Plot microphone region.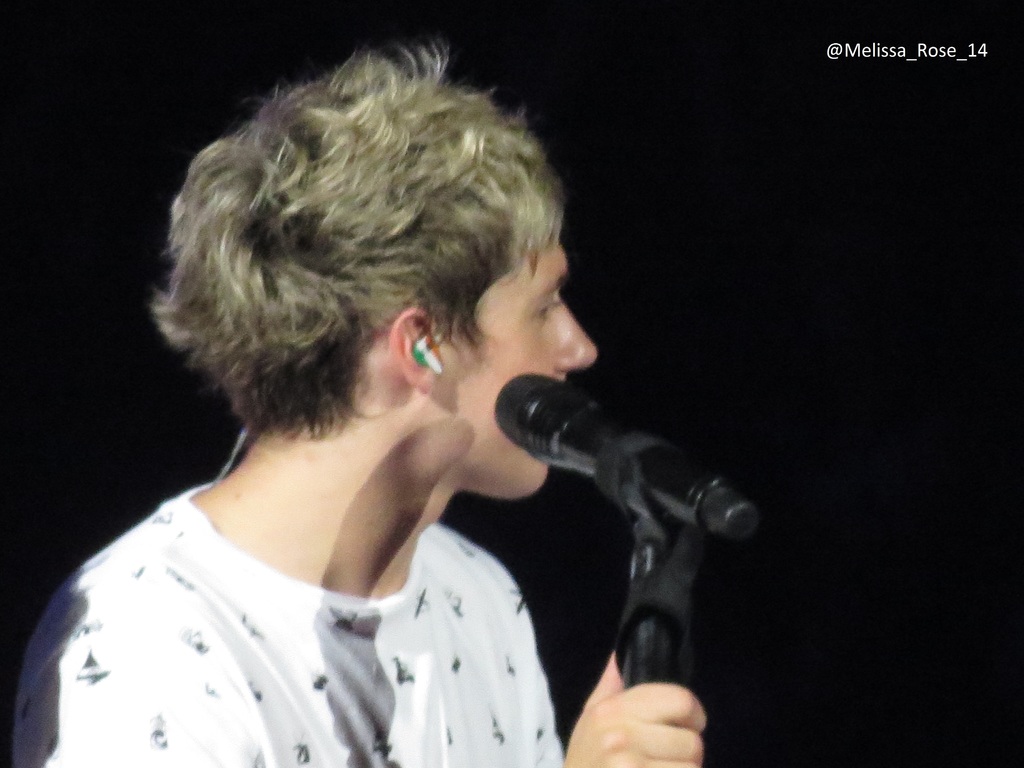
Plotted at rect(500, 376, 752, 586).
